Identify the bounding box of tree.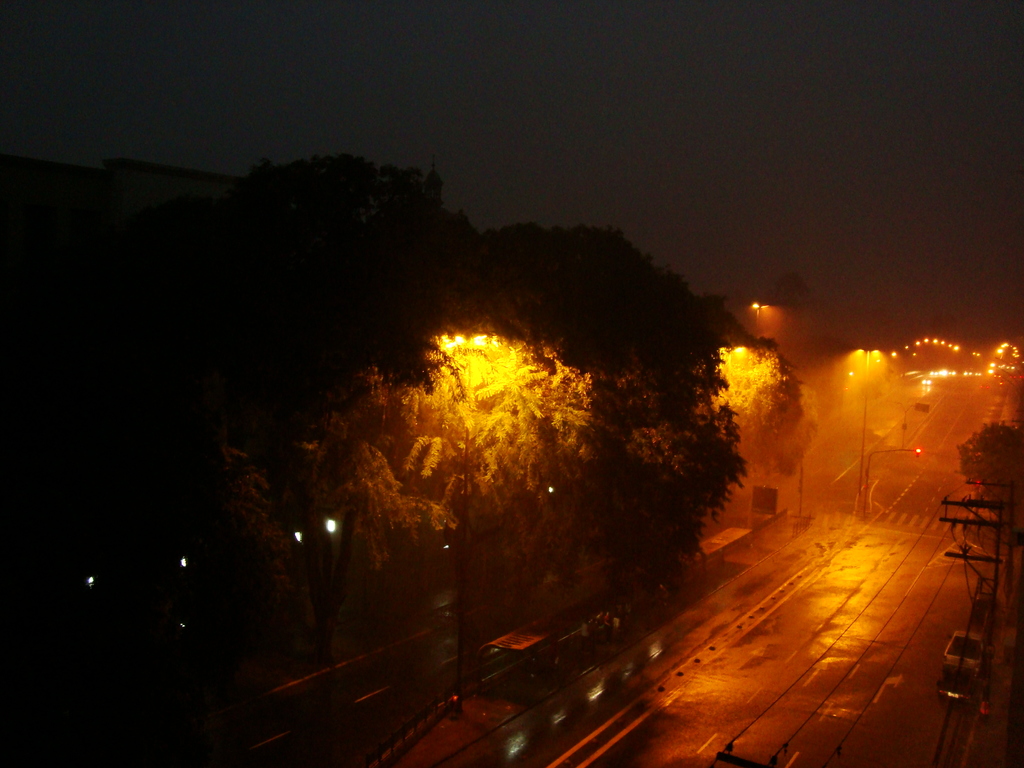
bbox(959, 423, 1023, 487).
